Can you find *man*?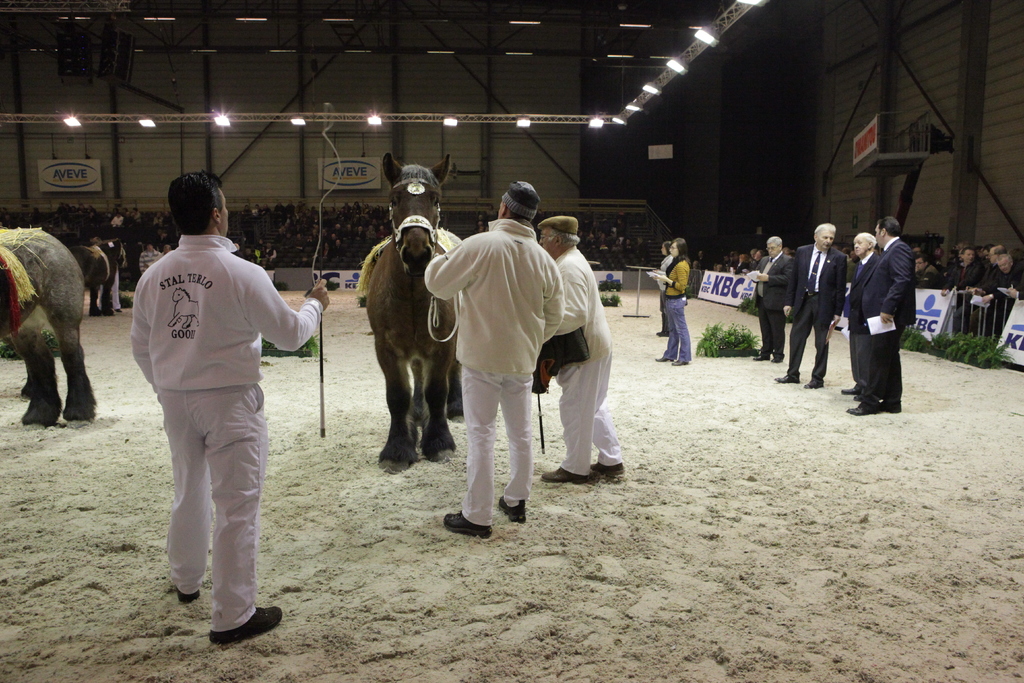
Yes, bounding box: 532,210,623,487.
